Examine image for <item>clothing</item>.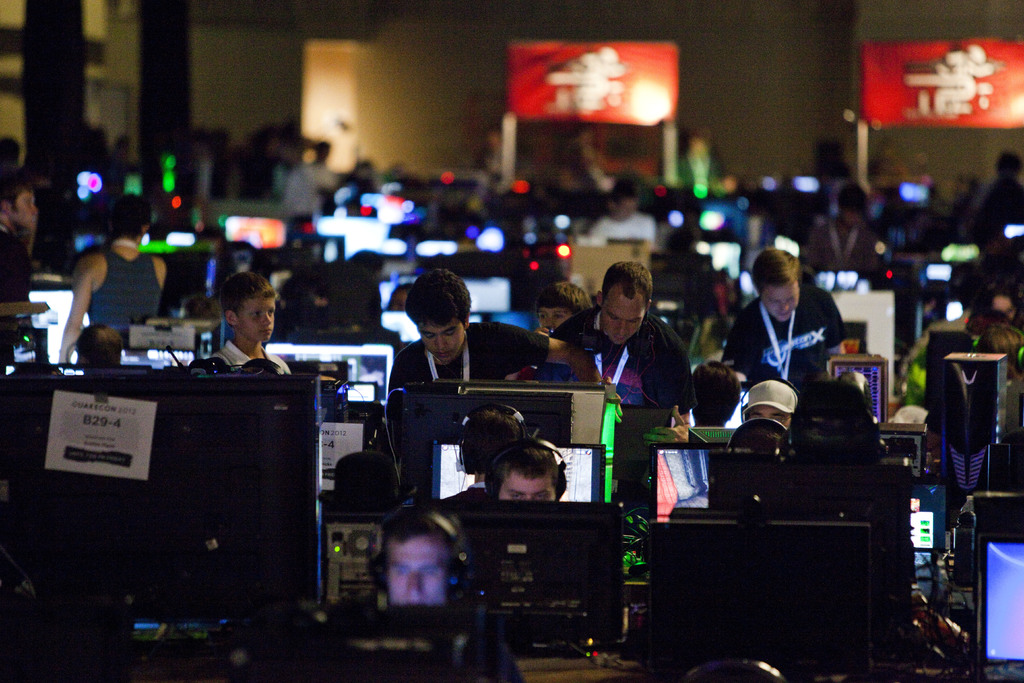
Examination result: pyautogui.locateOnScreen(719, 289, 850, 393).
